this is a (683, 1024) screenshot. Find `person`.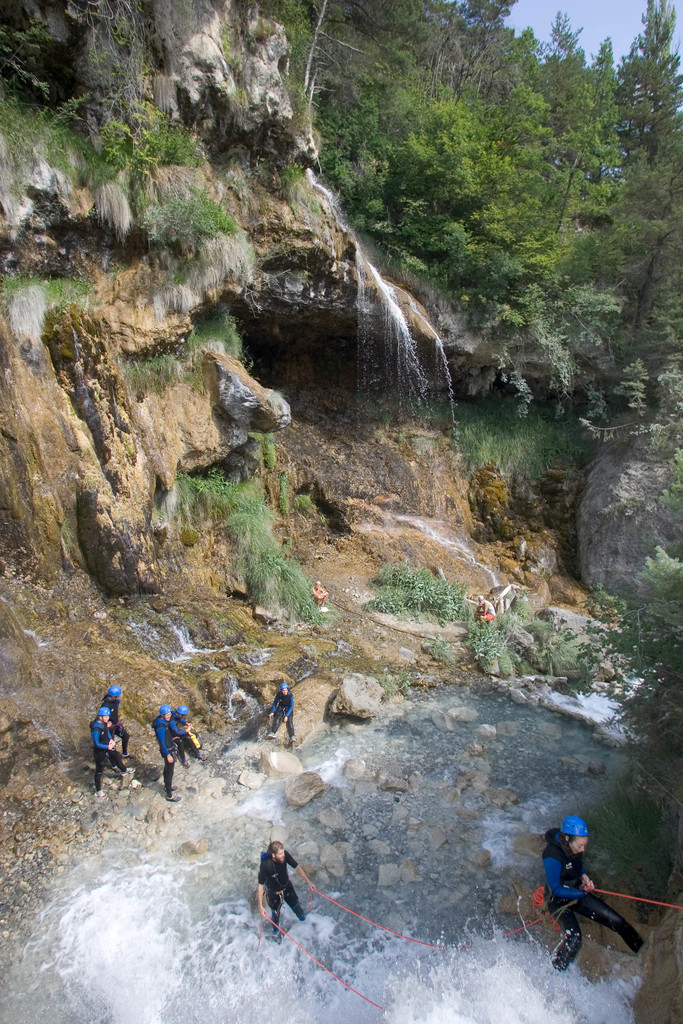
Bounding box: [x1=99, y1=685, x2=132, y2=771].
